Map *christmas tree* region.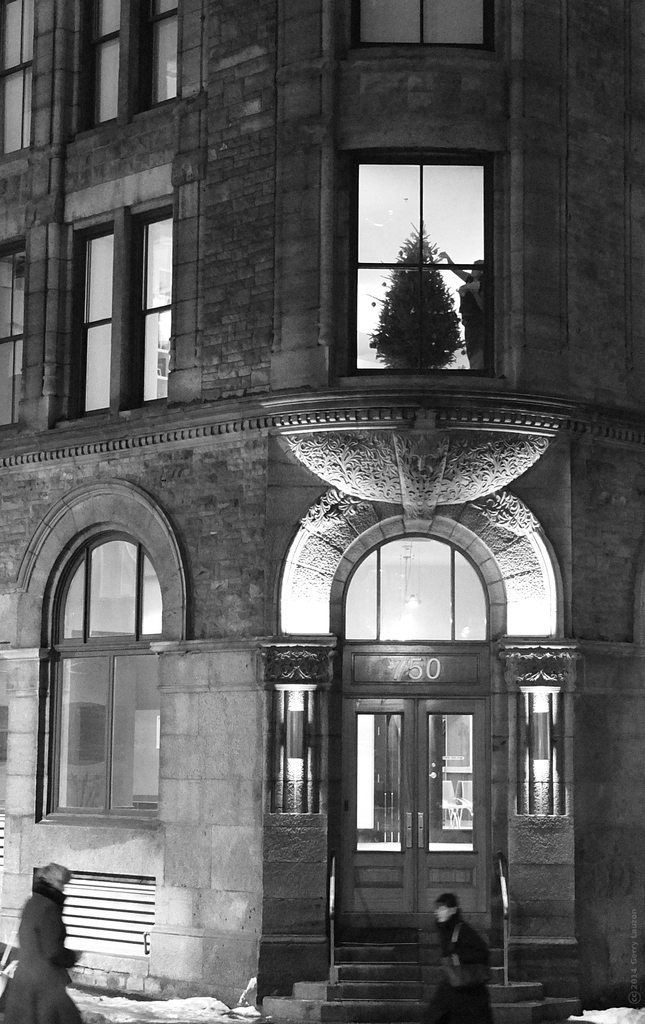
Mapped to {"left": 354, "top": 222, "right": 475, "bottom": 369}.
